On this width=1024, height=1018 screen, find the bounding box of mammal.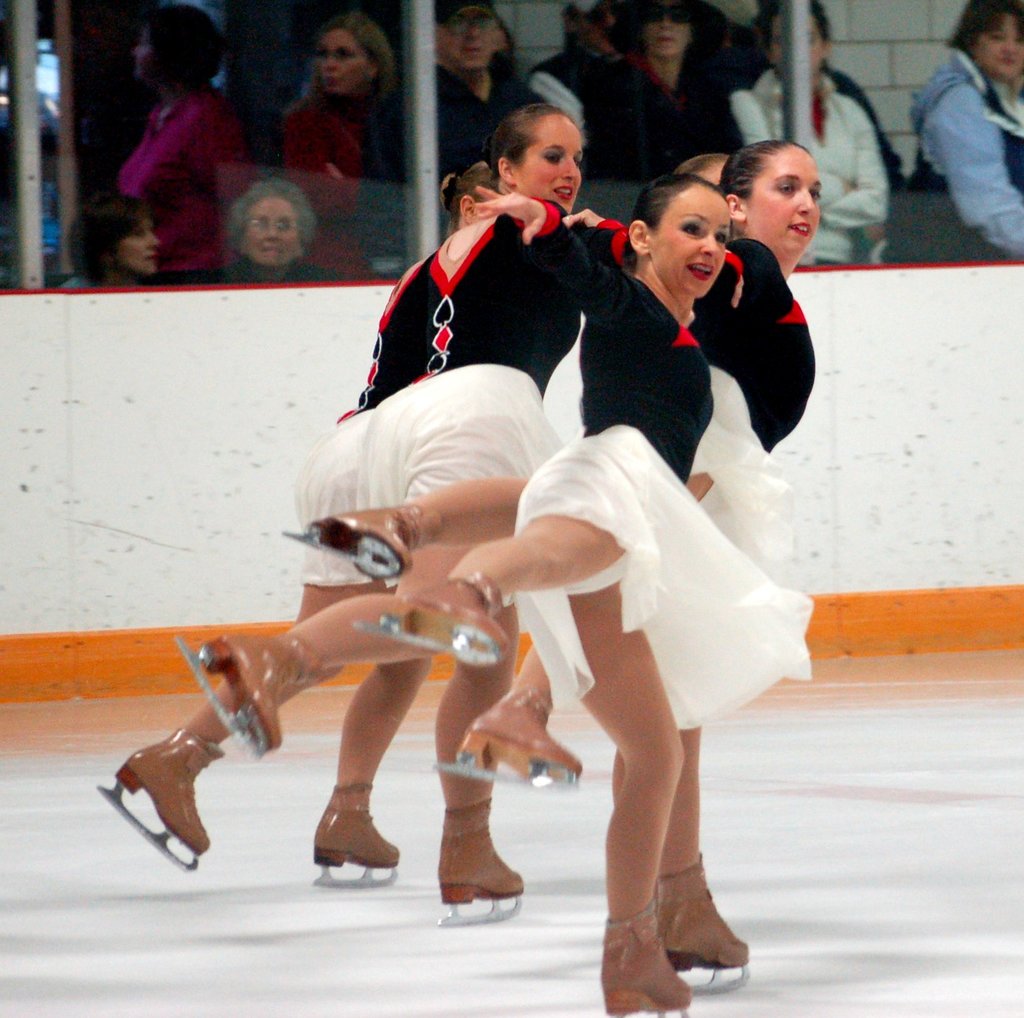
Bounding box: 177,95,604,925.
